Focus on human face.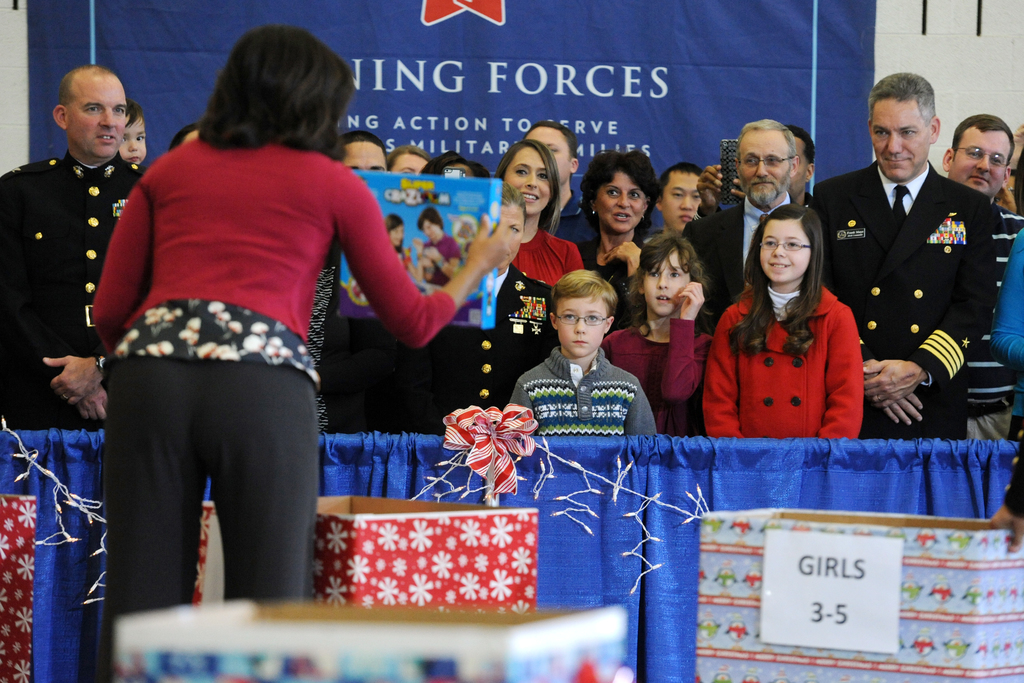
Focused at select_region(742, 139, 786, 211).
